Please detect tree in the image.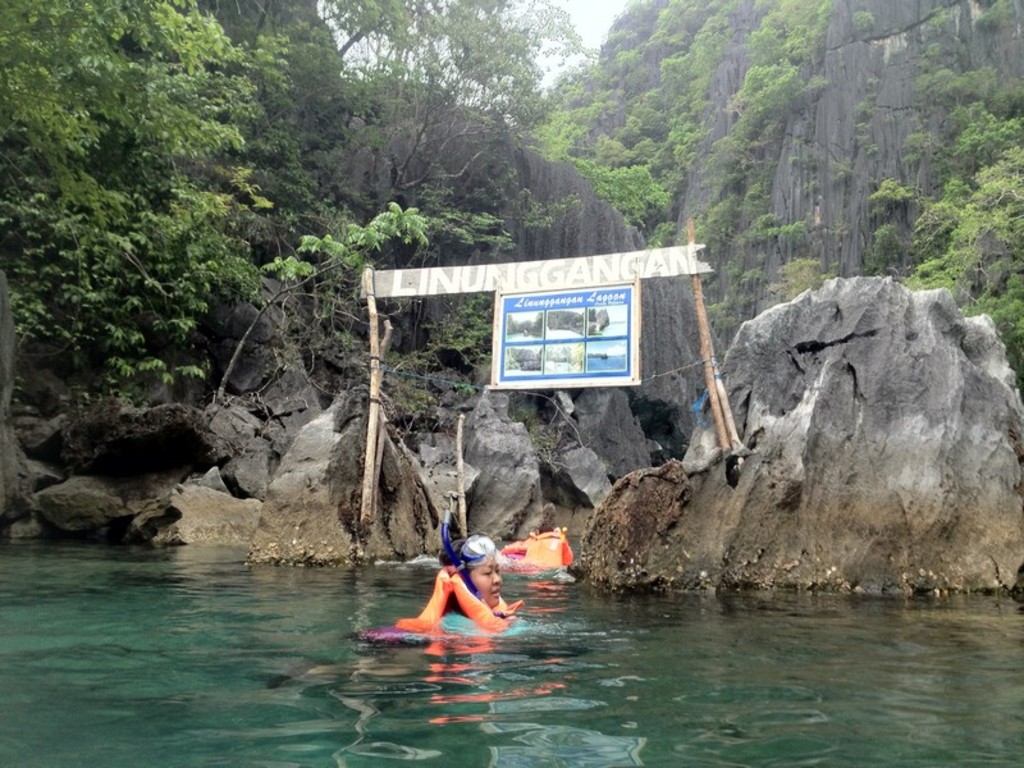
[317, 0, 602, 257].
